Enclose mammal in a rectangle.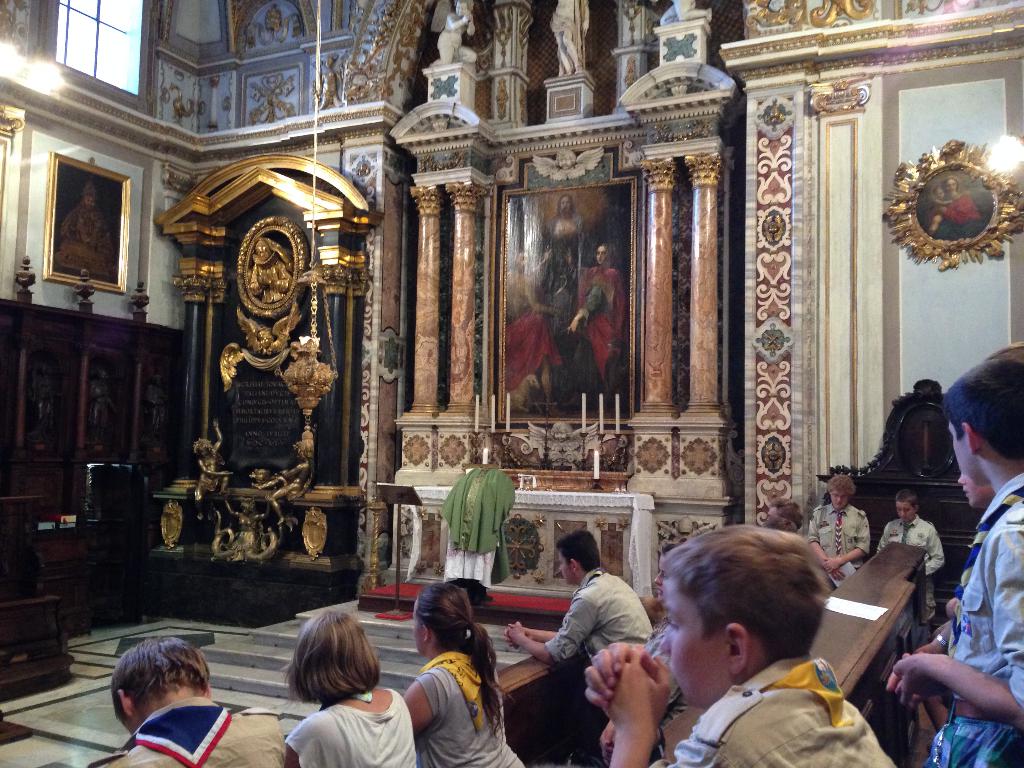
<region>280, 607, 419, 767</region>.
